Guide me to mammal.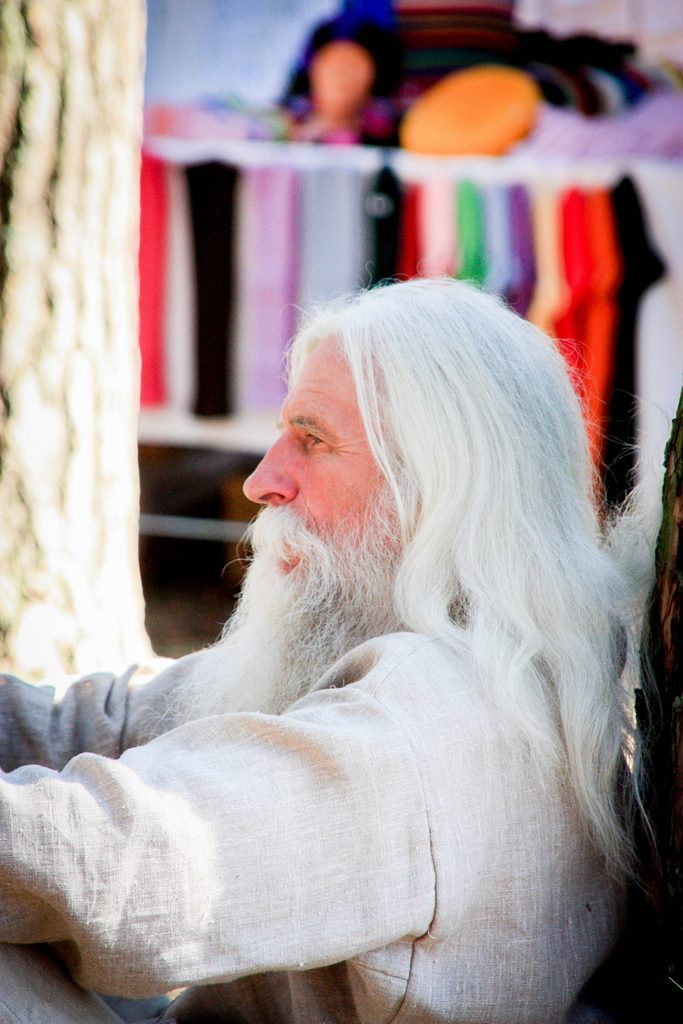
Guidance: {"x1": 31, "y1": 237, "x2": 675, "y2": 1007}.
